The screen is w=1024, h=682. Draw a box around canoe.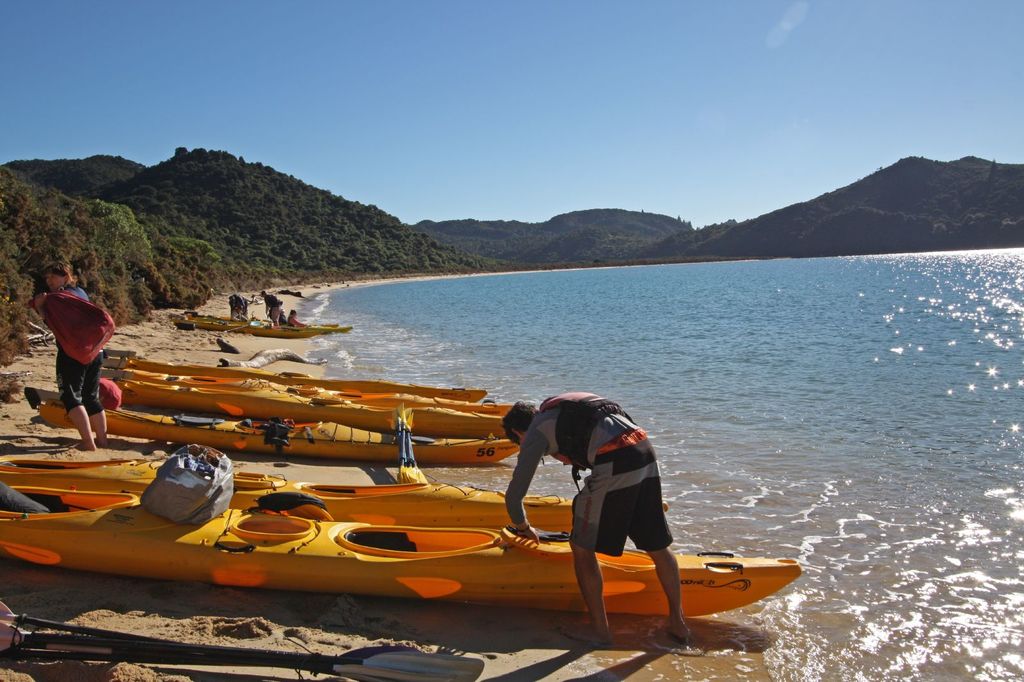
Rect(101, 370, 513, 420).
